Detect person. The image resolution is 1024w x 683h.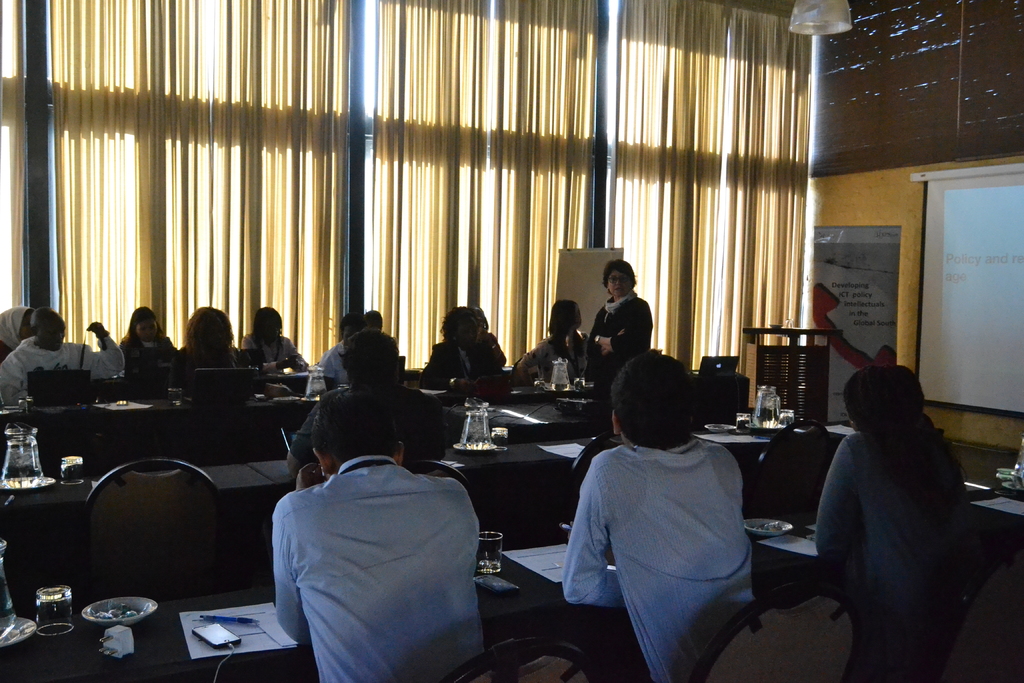
rect(285, 325, 445, 479).
